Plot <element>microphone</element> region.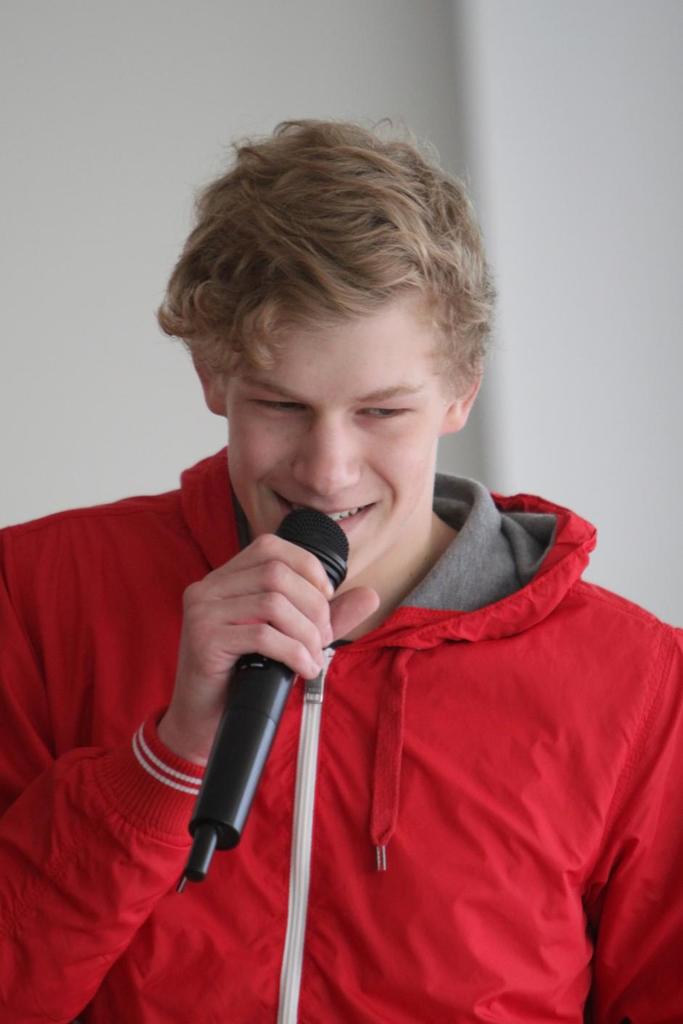
Plotted at bbox=(184, 506, 351, 878).
